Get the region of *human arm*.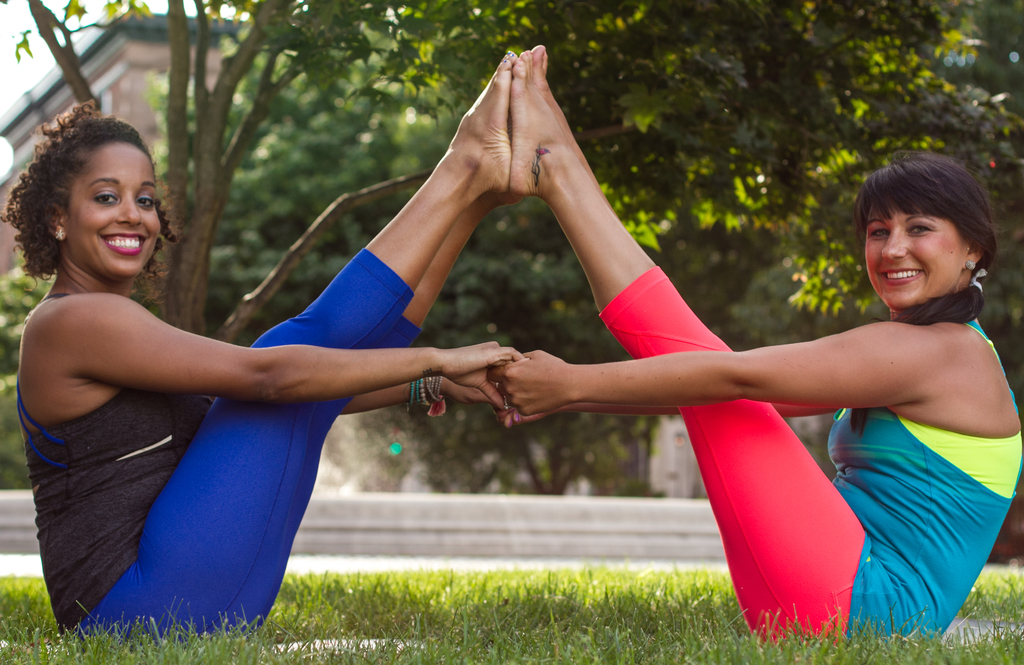
<box>541,401,829,418</box>.
